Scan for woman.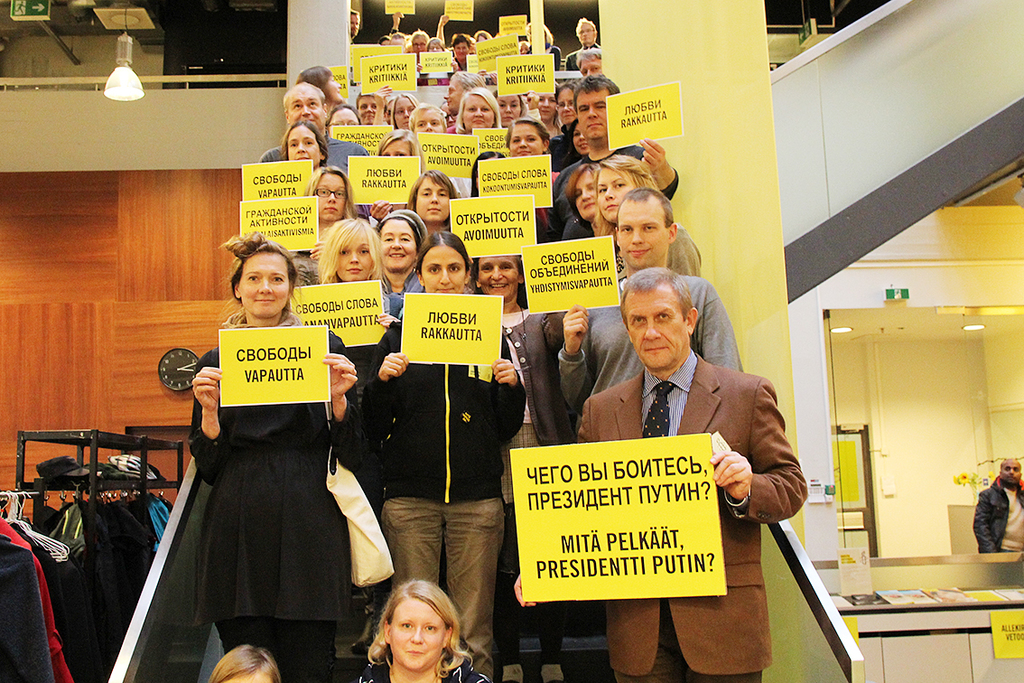
Scan result: 357/94/378/122.
